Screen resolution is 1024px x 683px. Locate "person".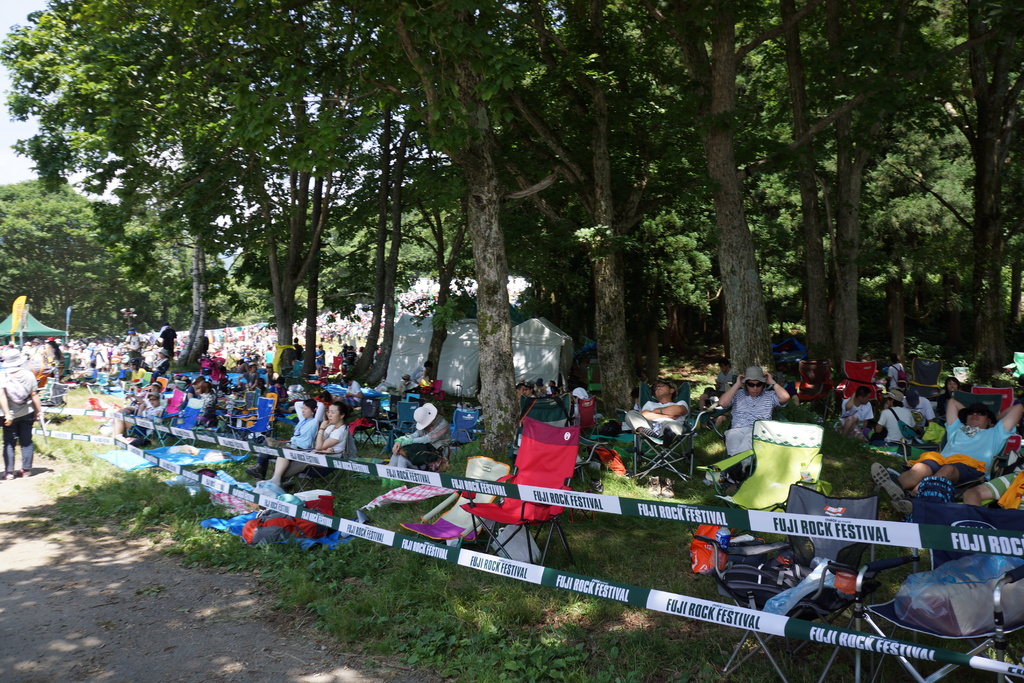
locate(723, 377, 792, 462).
